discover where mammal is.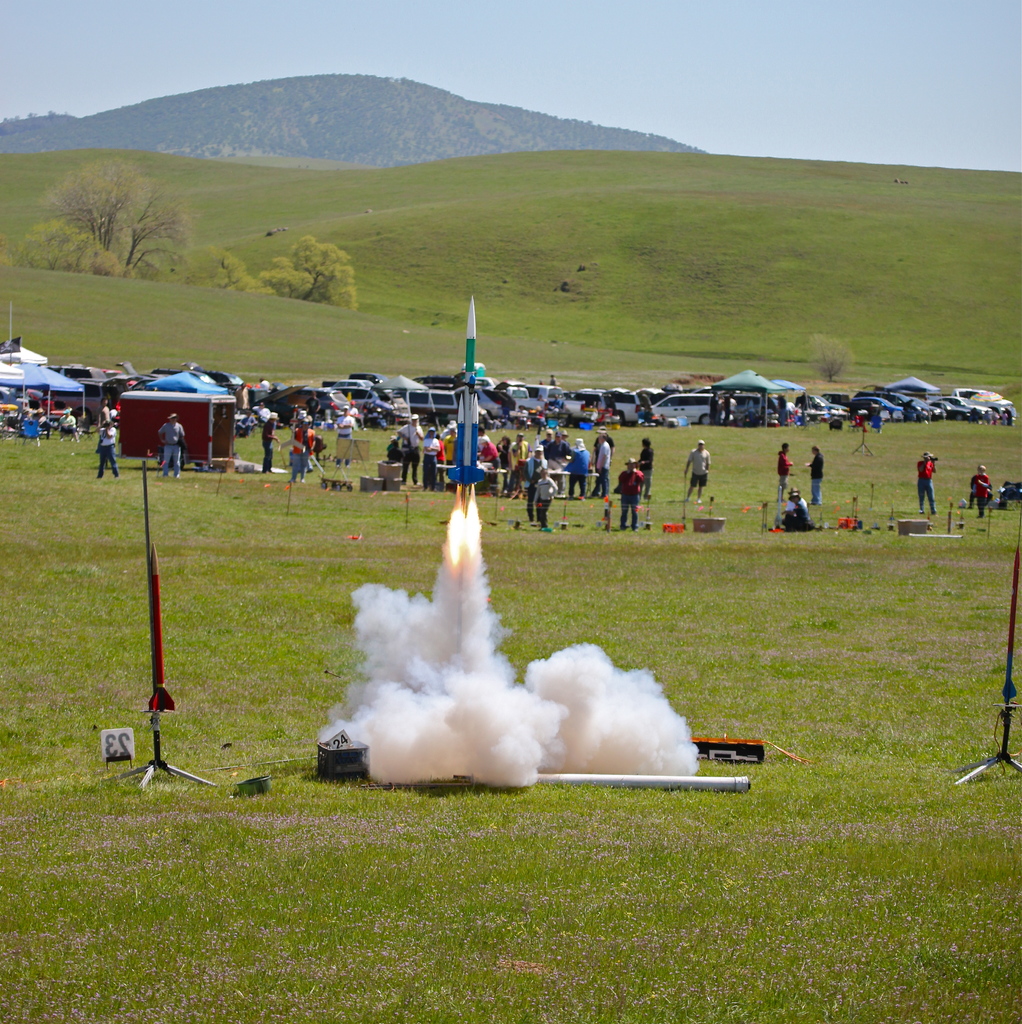
Discovered at <bbox>616, 460, 644, 522</bbox>.
